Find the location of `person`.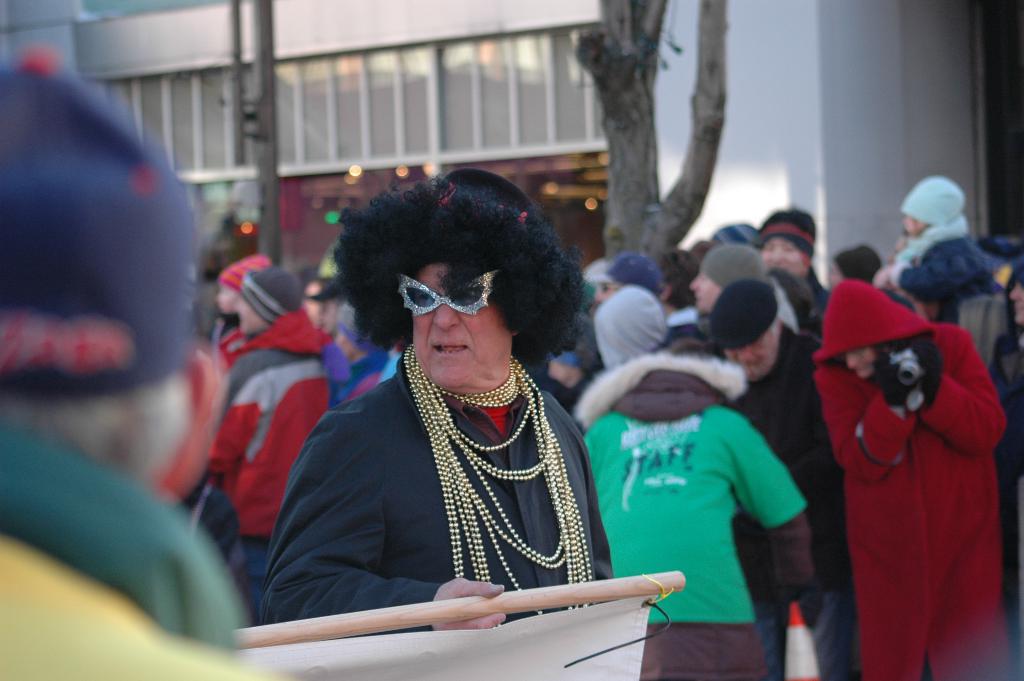
Location: [0,47,299,680].
